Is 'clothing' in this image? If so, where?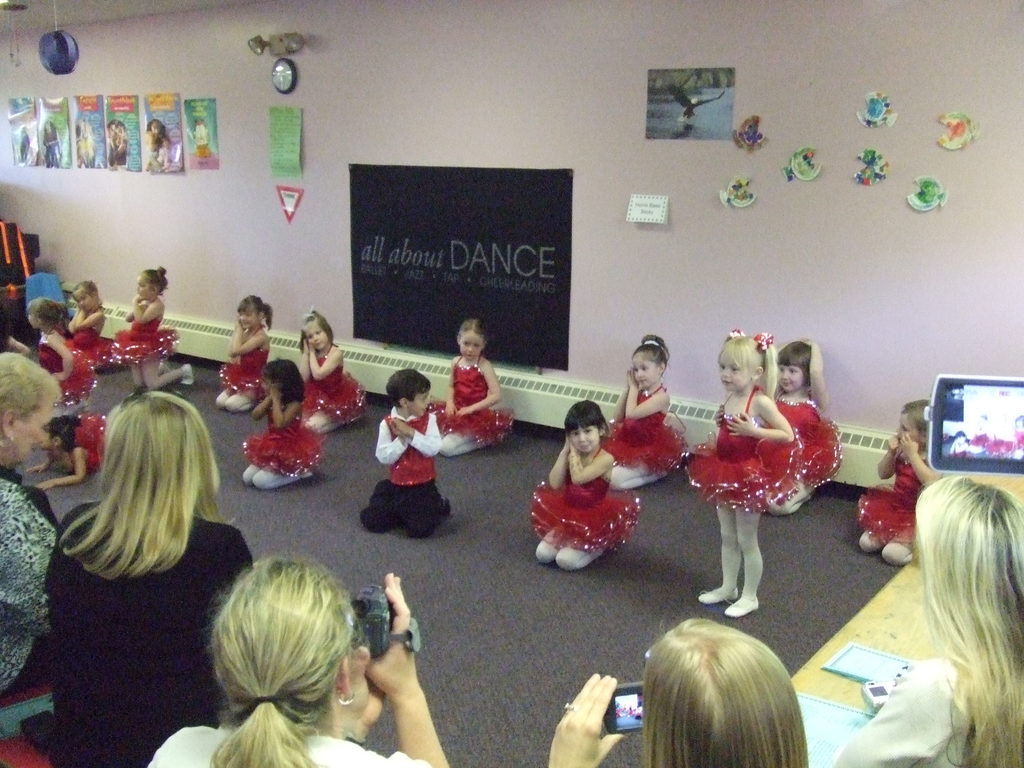
Yes, at <region>237, 413, 314, 493</region>.
